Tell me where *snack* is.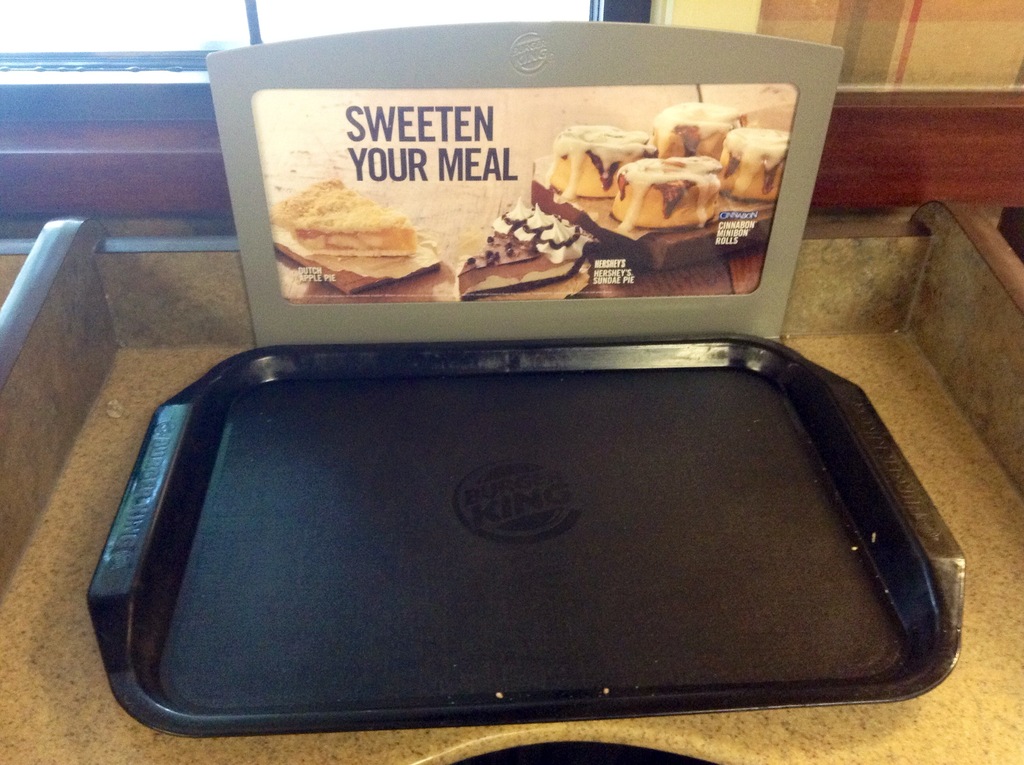
*snack* is at locate(606, 153, 722, 234).
